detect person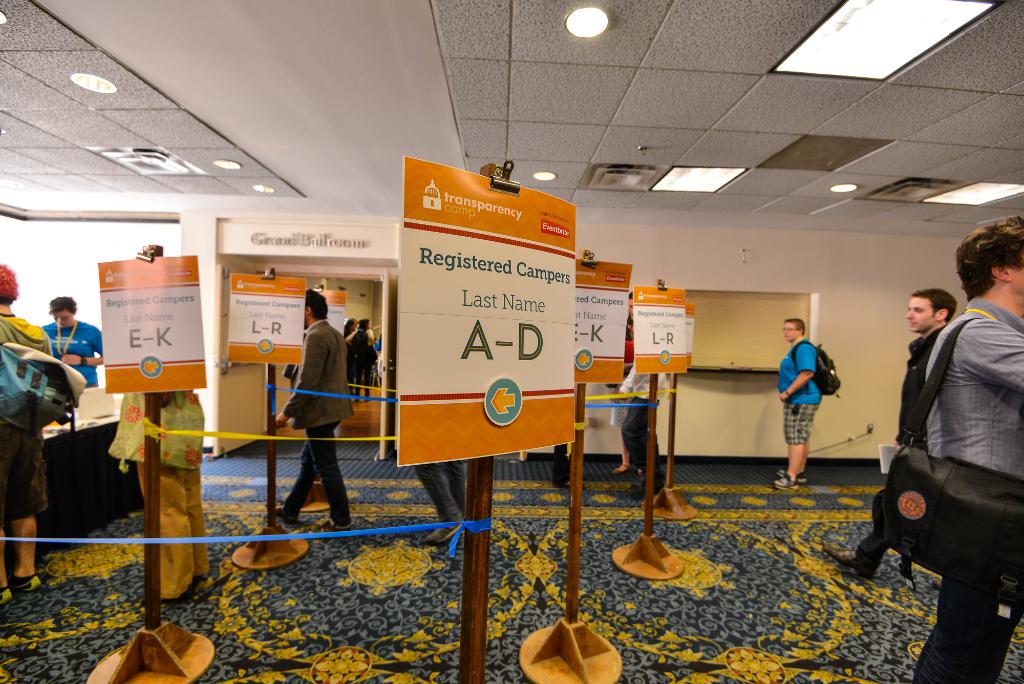
{"left": 39, "top": 295, "right": 109, "bottom": 384}
